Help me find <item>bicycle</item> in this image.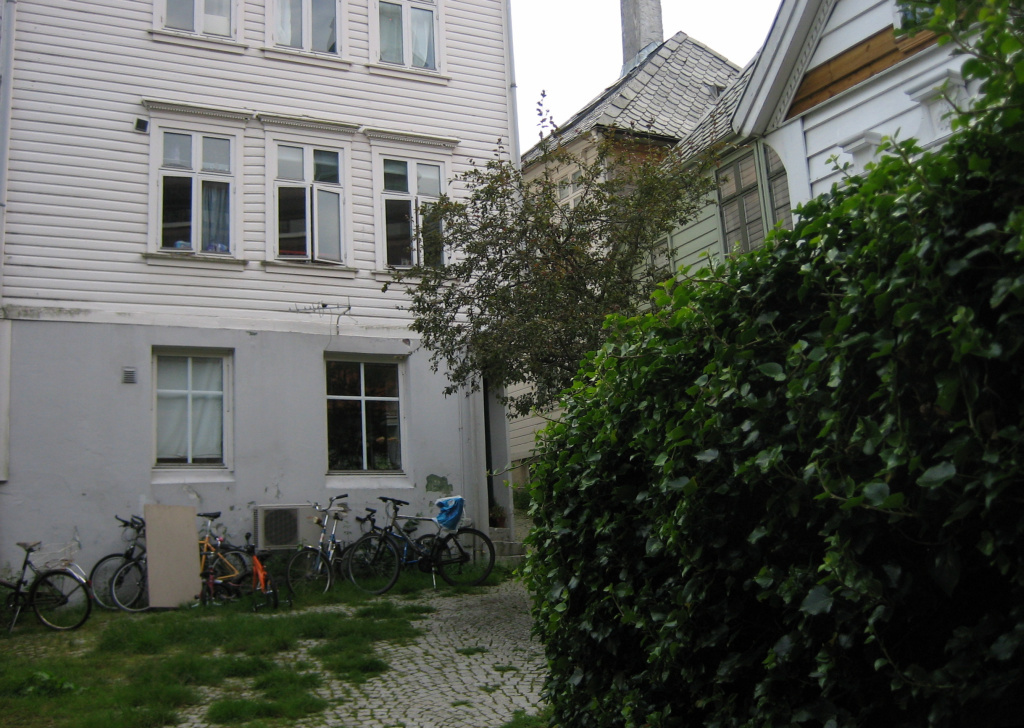
Found it: rect(282, 493, 402, 603).
